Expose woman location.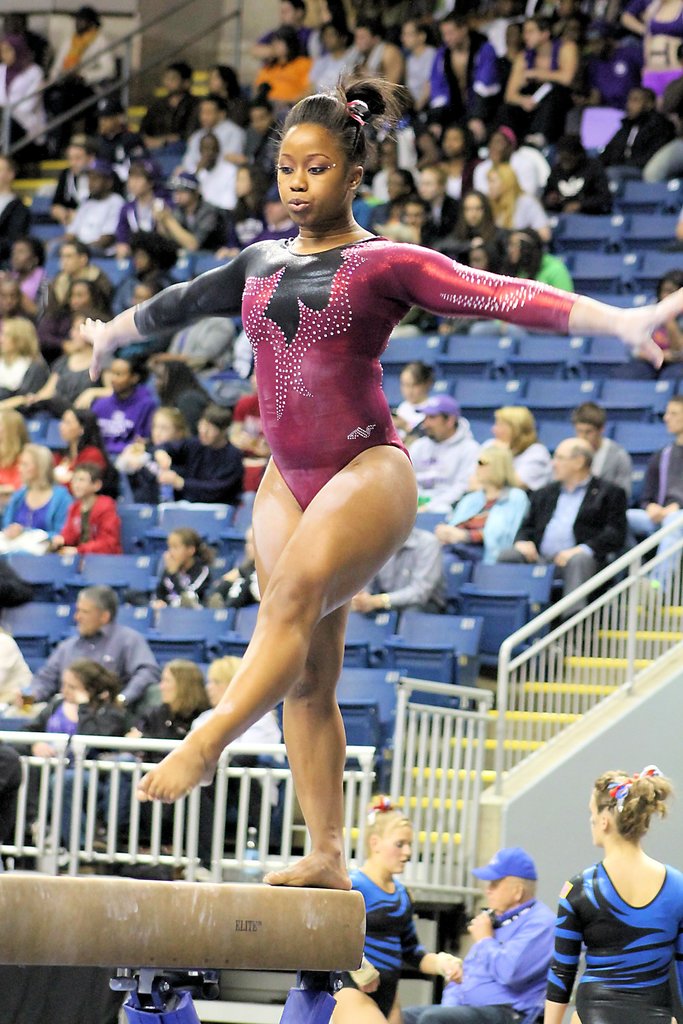
Exposed at [482, 403, 557, 482].
